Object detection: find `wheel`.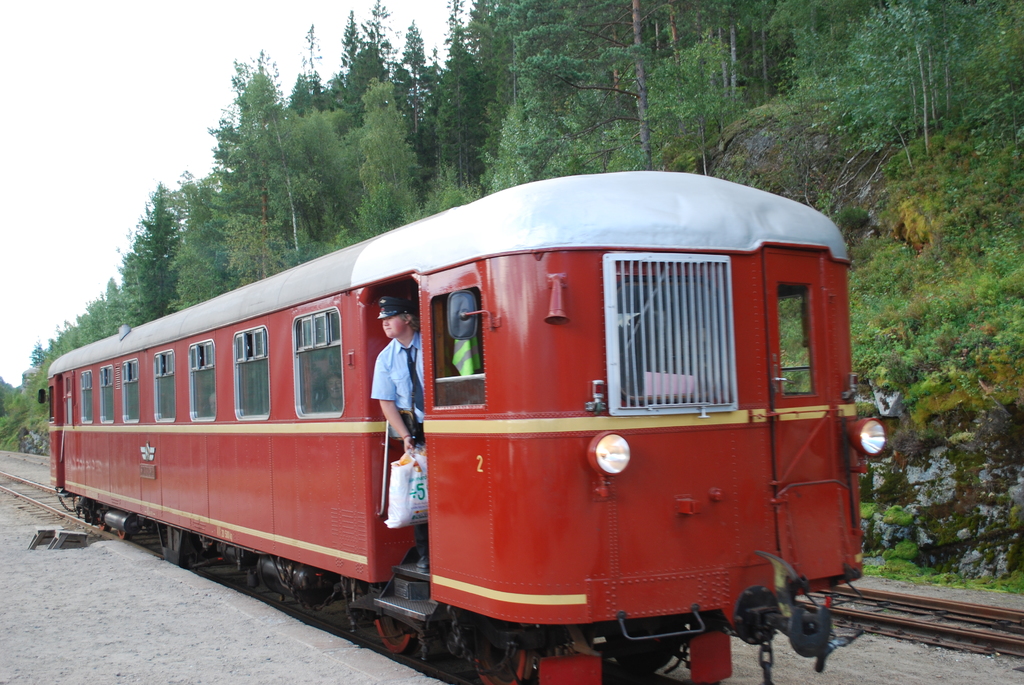
x1=477 y1=642 x2=533 y2=684.
